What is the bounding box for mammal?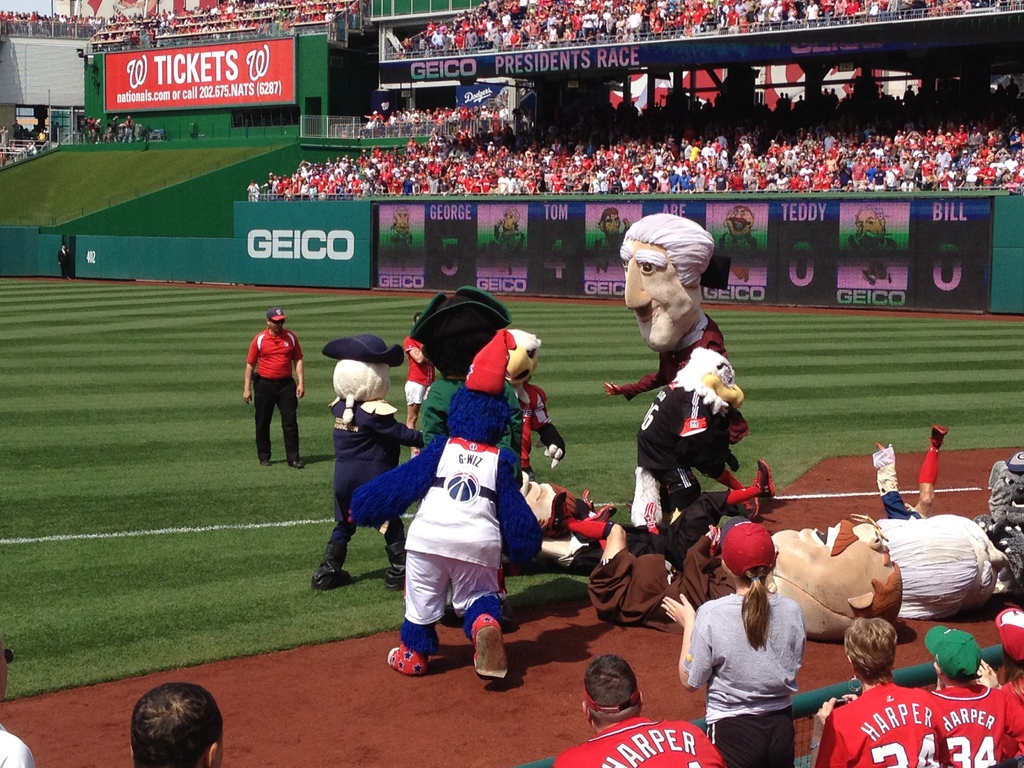
pyautogui.locateOnScreen(923, 623, 1005, 767).
